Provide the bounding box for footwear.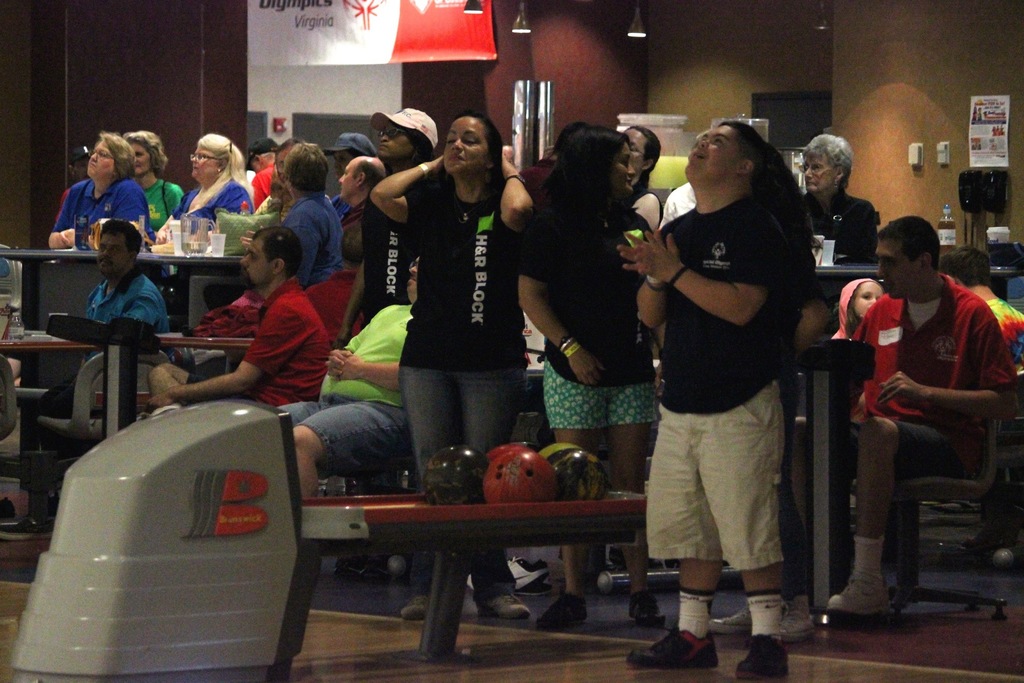
(539, 594, 589, 628).
